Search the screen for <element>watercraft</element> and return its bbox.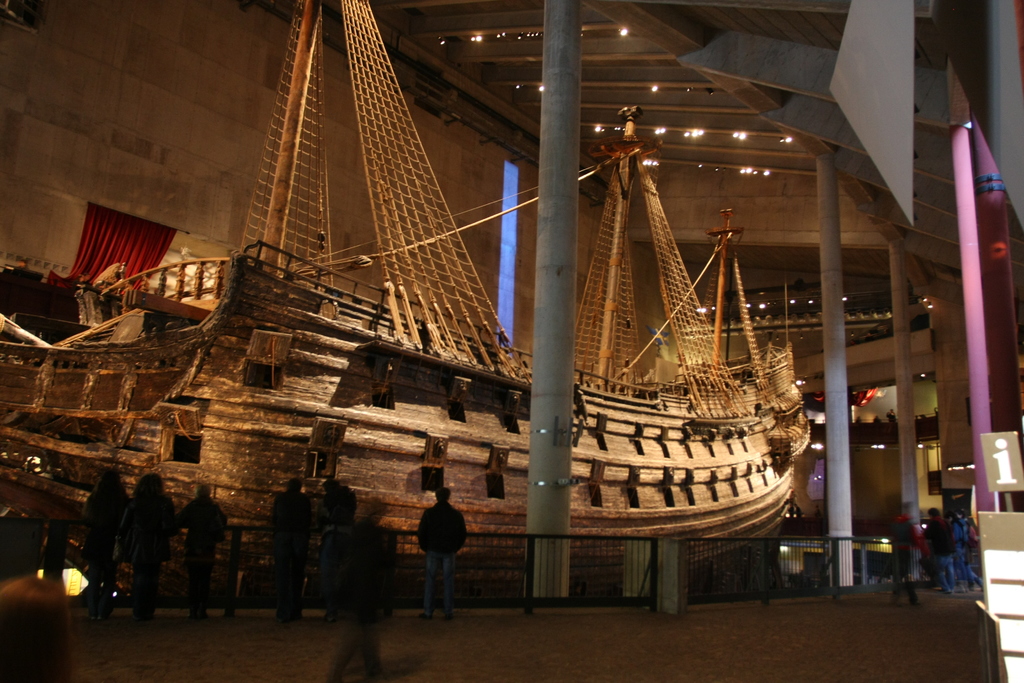
Found: (56, 1, 931, 602).
